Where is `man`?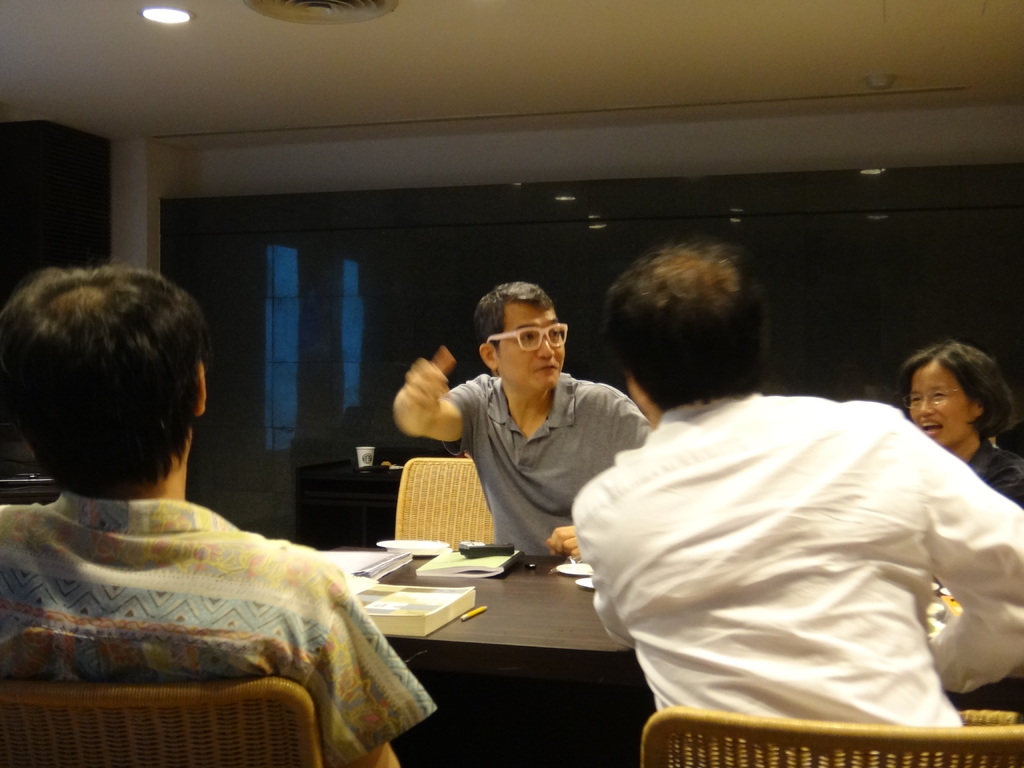
[0, 257, 436, 767].
